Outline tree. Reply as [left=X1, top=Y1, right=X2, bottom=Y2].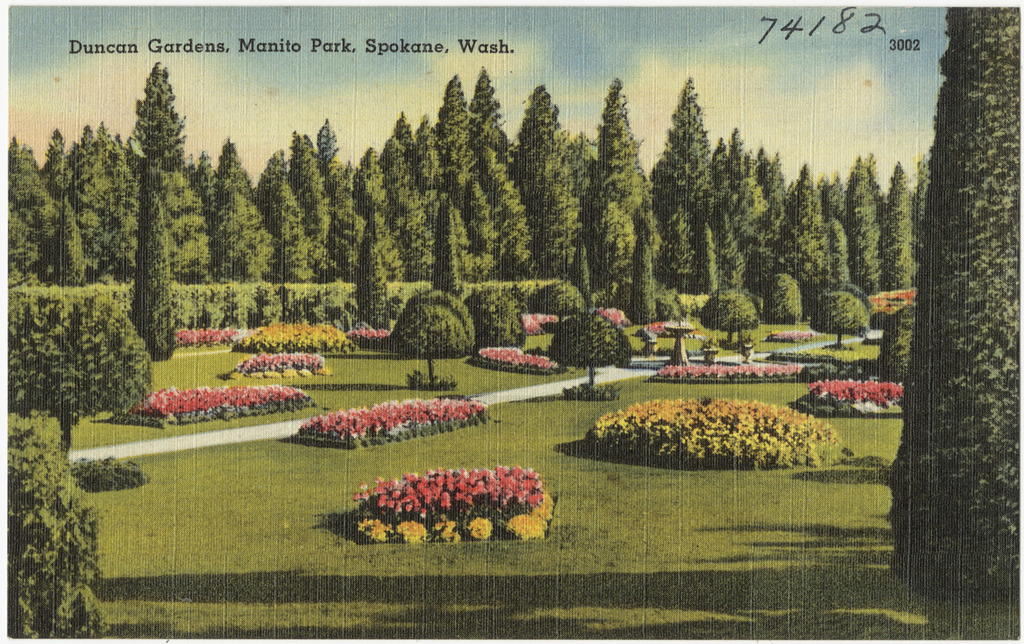
[left=819, top=153, right=924, bottom=276].
